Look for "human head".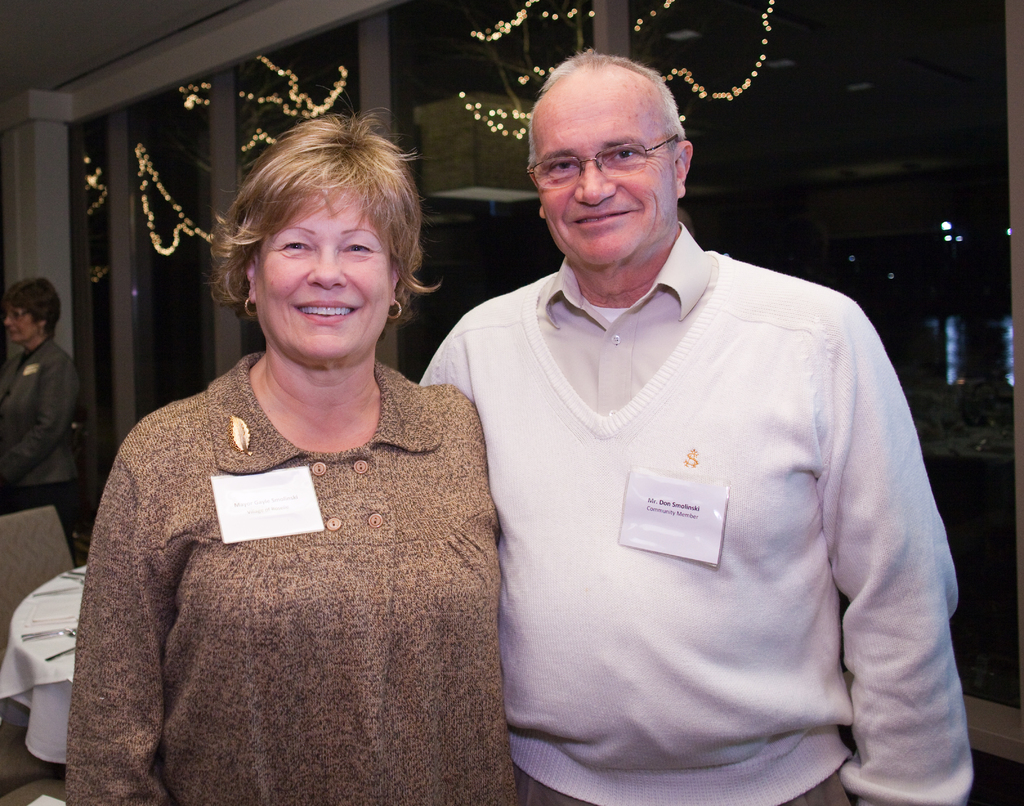
Found: 193, 116, 433, 364.
